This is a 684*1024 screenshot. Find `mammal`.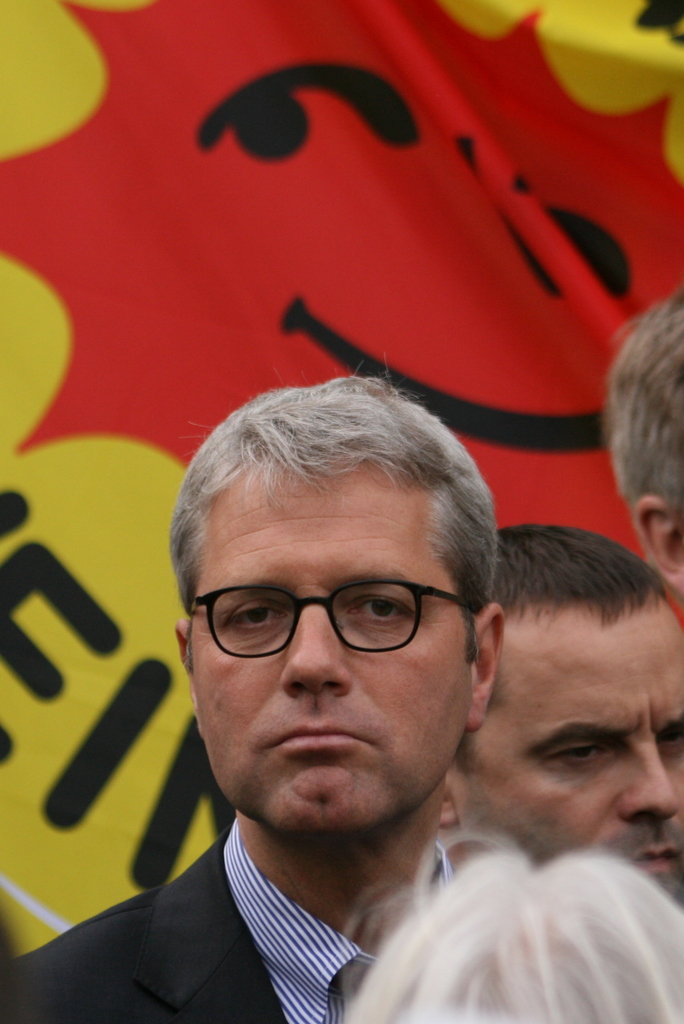
Bounding box: {"x1": 332, "y1": 823, "x2": 683, "y2": 1023}.
